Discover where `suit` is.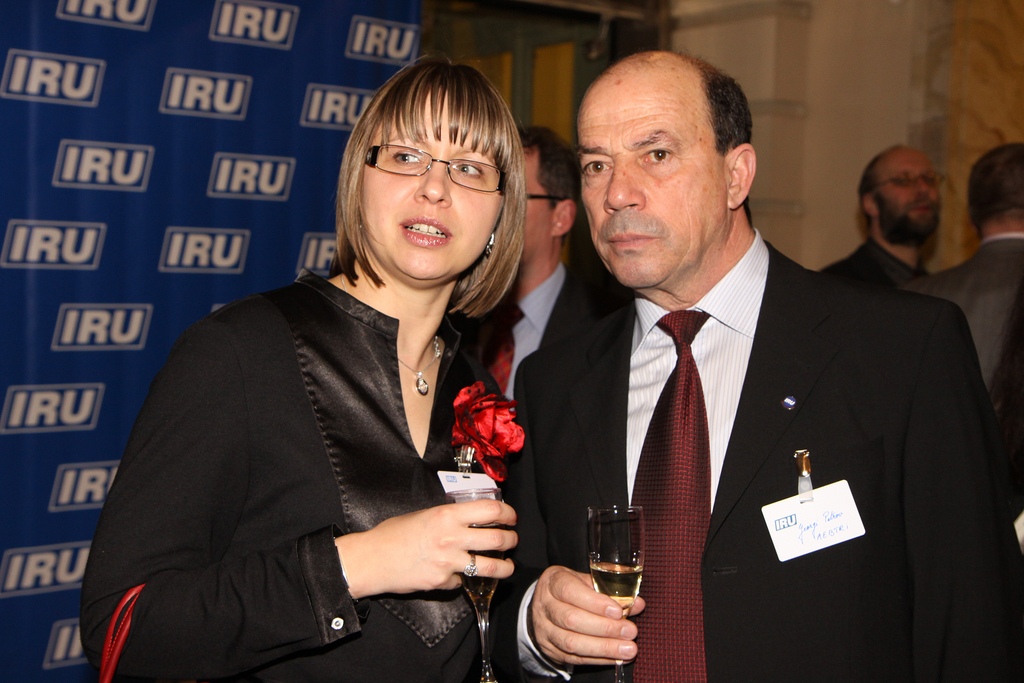
Discovered at [left=473, top=263, right=625, bottom=428].
